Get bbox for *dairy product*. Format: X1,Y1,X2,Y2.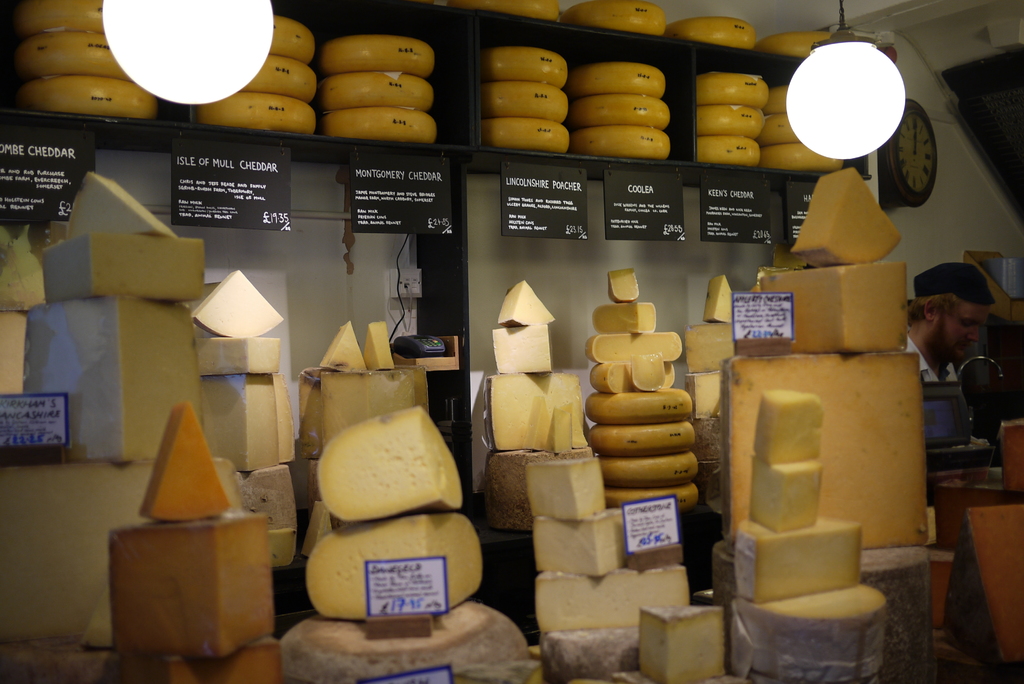
726,361,924,556.
